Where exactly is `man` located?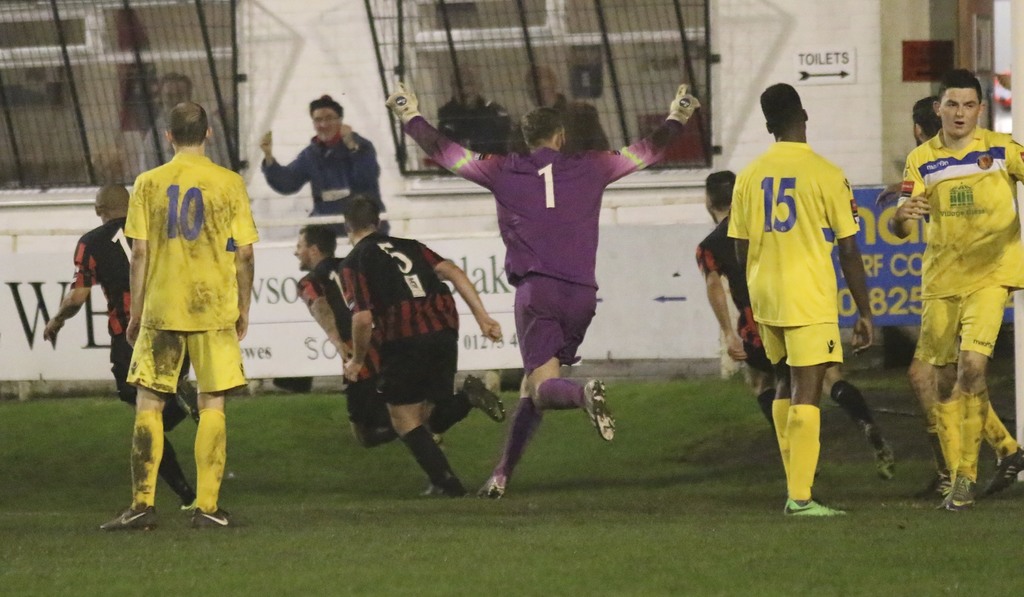
Its bounding box is (388, 70, 700, 503).
